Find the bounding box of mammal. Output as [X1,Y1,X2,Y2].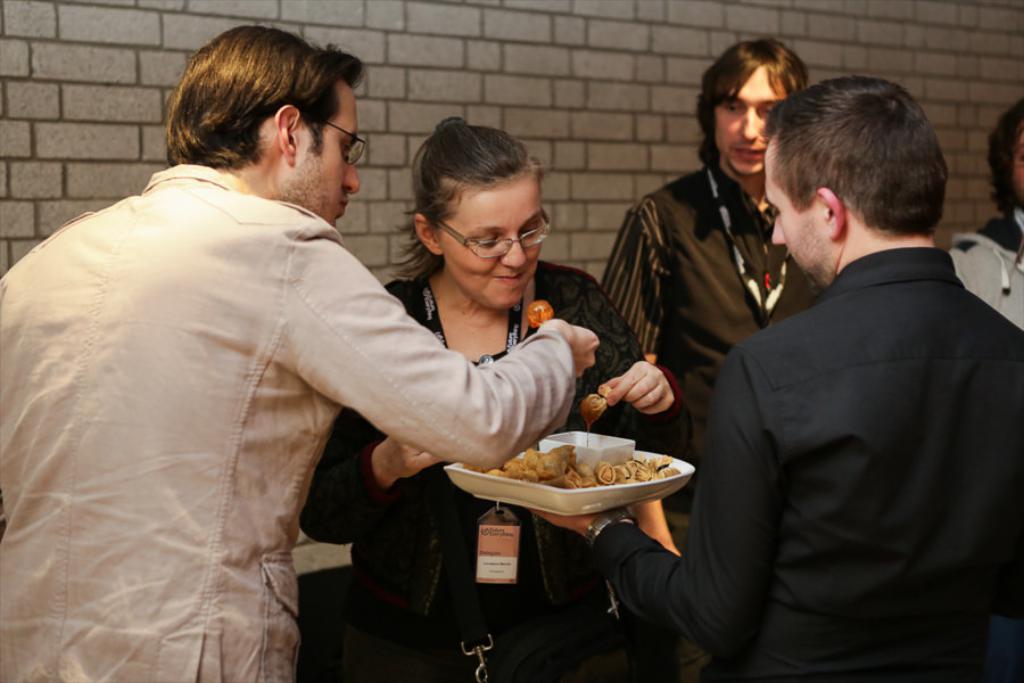
[959,96,1023,322].
